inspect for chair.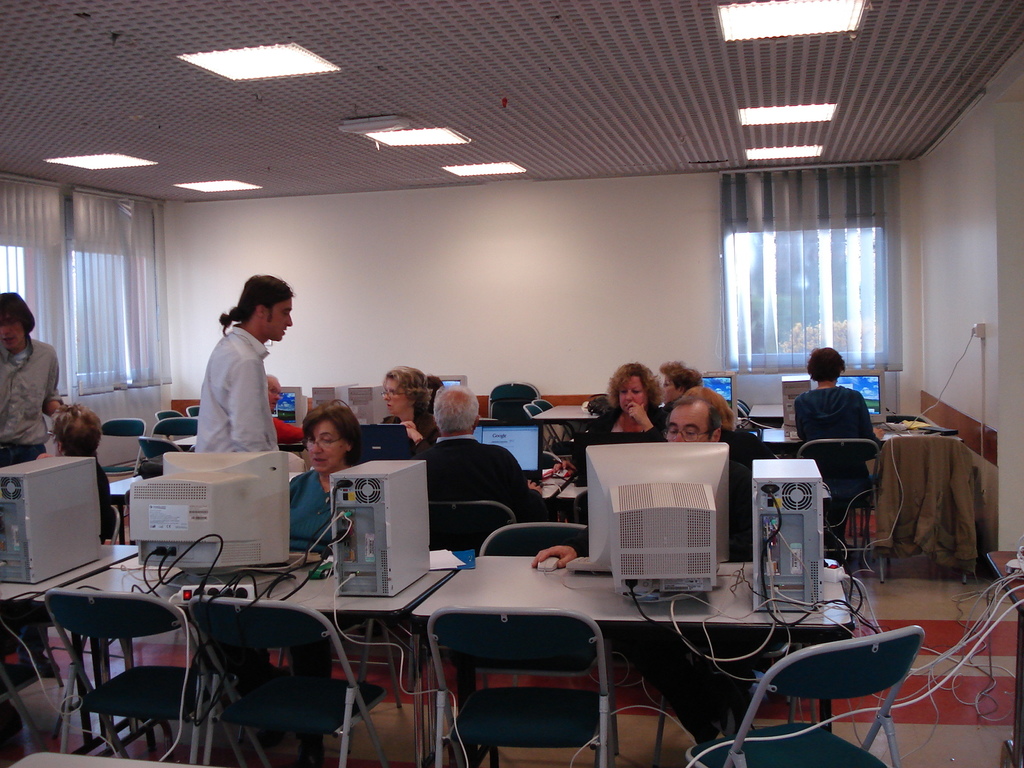
Inspection: x1=680 y1=623 x2=925 y2=767.
